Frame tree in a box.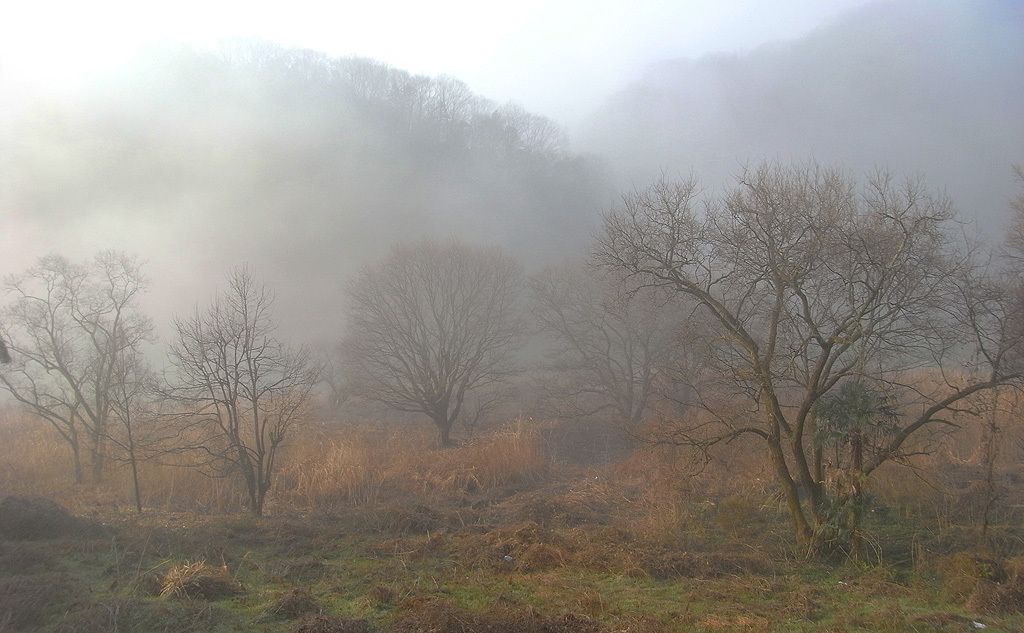
330,230,524,460.
